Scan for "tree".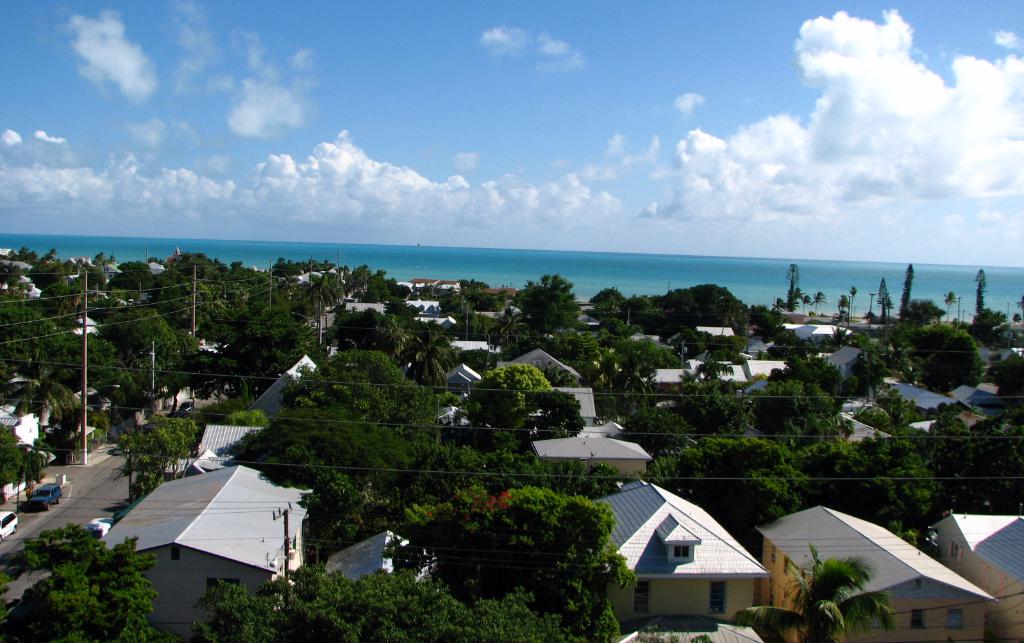
Scan result: 874, 276, 899, 320.
